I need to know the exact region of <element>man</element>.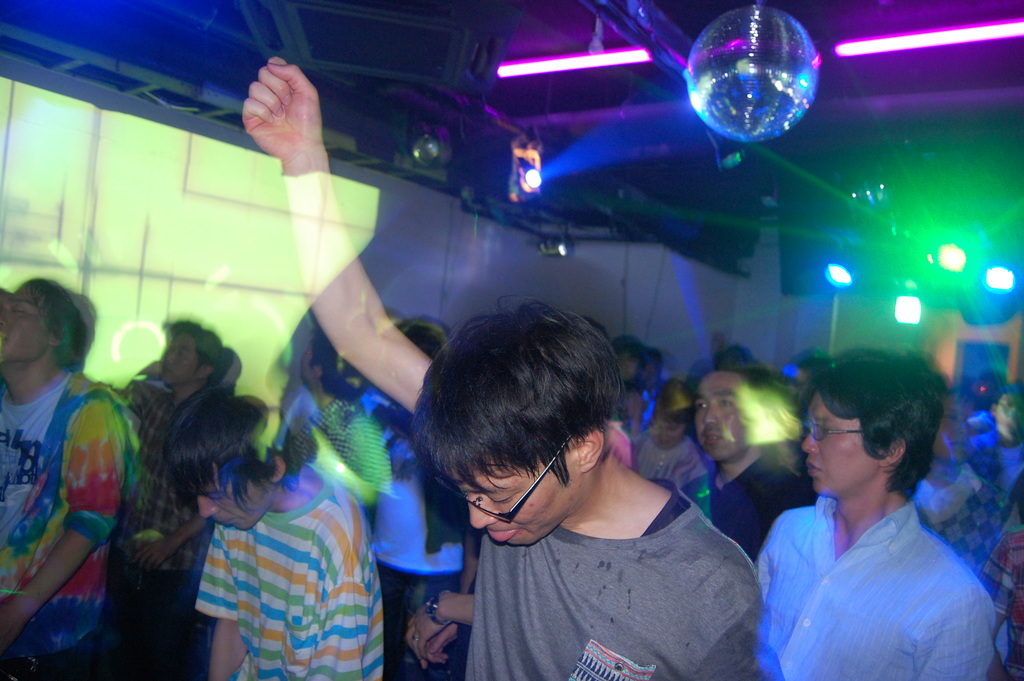
Region: bbox=[0, 280, 150, 673].
